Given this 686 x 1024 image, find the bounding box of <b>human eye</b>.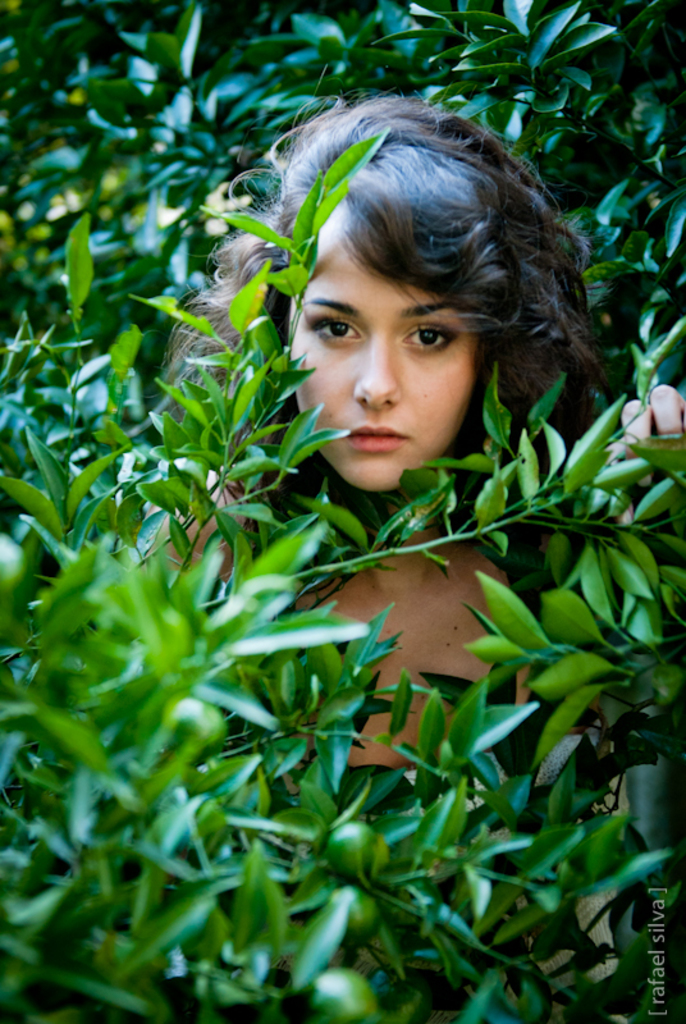
305:317:357:347.
